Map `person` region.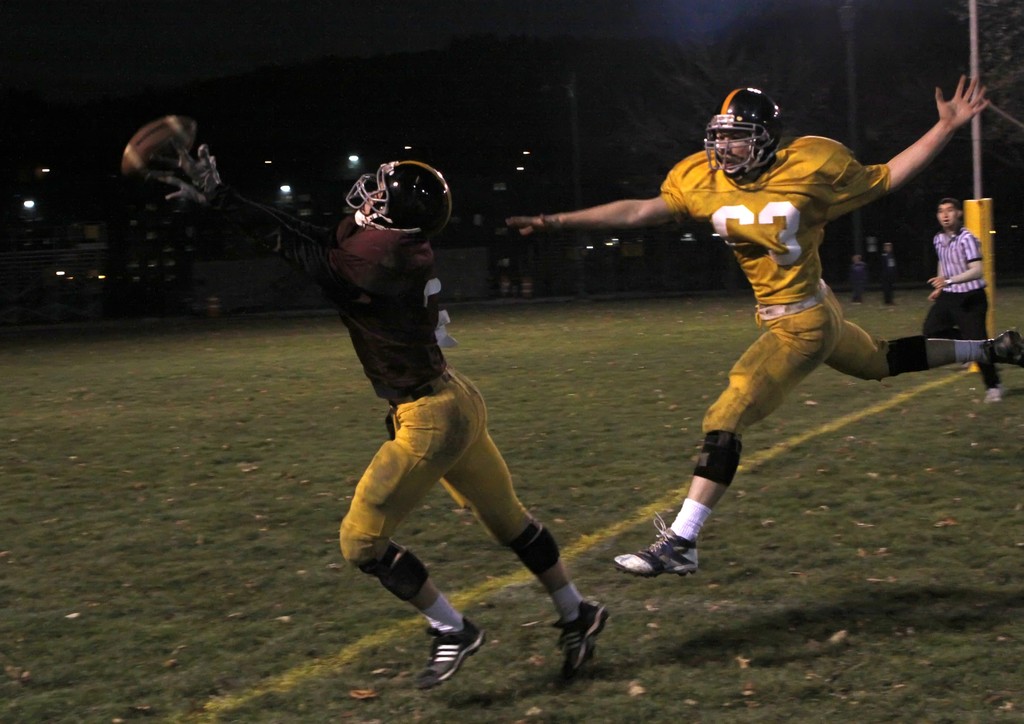
Mapped to bbox(920, 192, 991, 412).
